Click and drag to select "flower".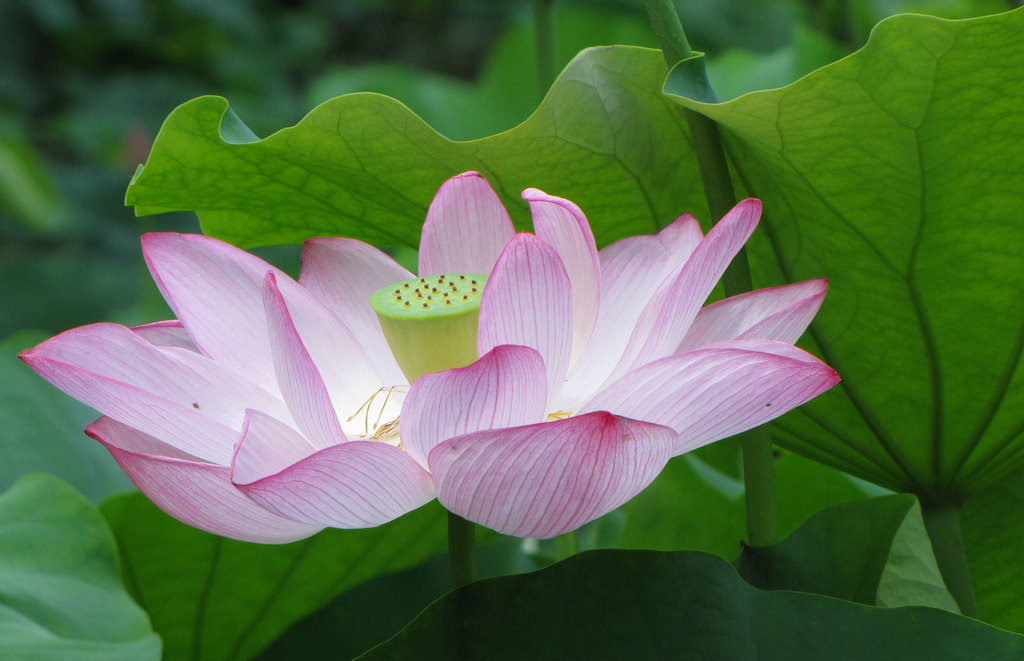
Selection: bbox=[37, 150, 783, 591].
